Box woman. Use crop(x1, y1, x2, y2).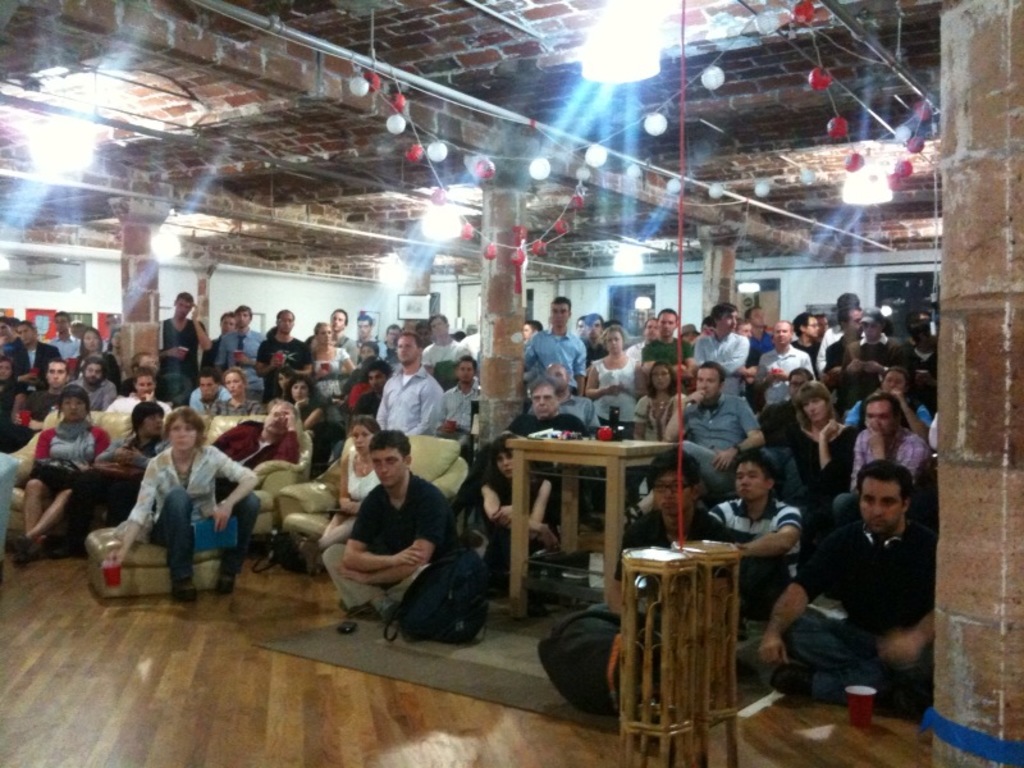
crop(73, 325, 122, 390).
